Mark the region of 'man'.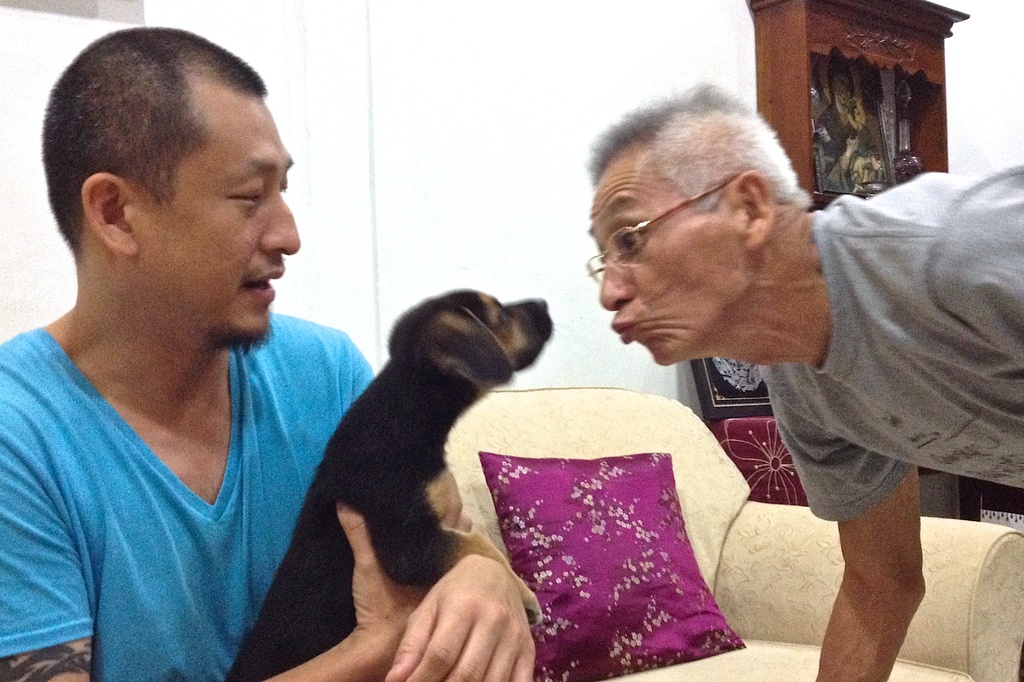
Region: box=[586, 84, 1023, 681].
